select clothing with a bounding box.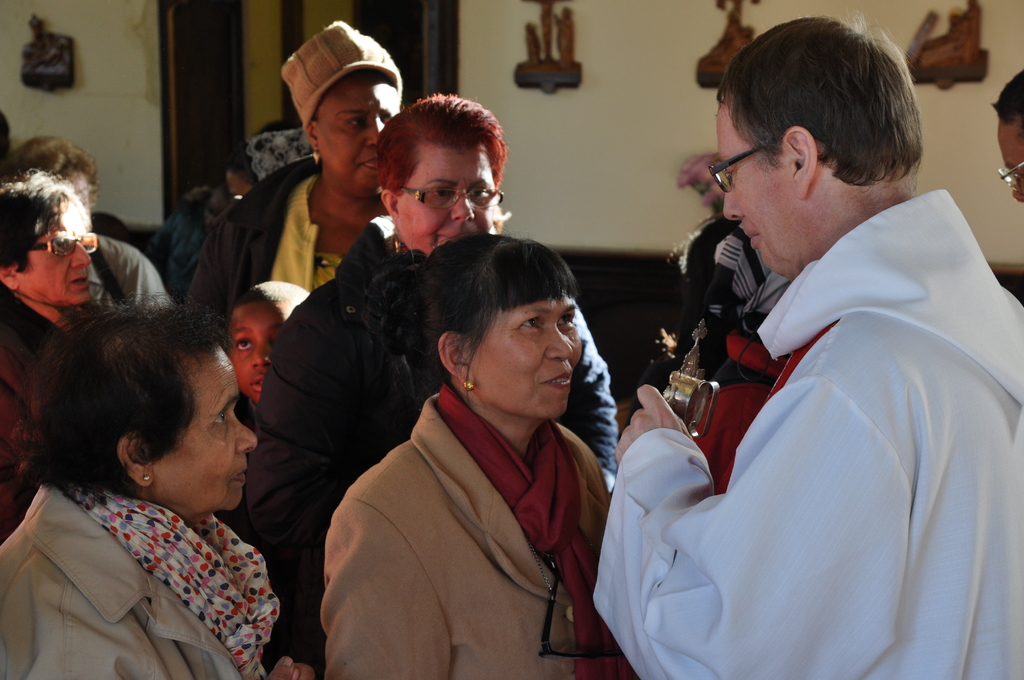
box=[182, 148, 392, 339].
